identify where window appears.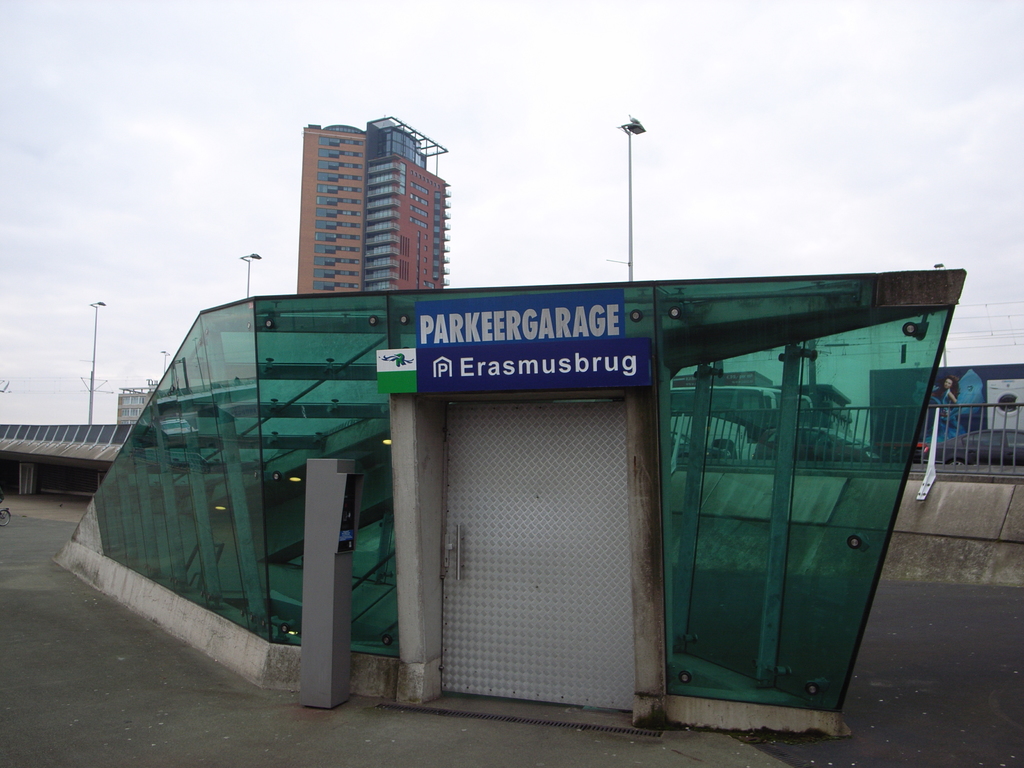
Appears at select_region(344, 212, 360, 214).
